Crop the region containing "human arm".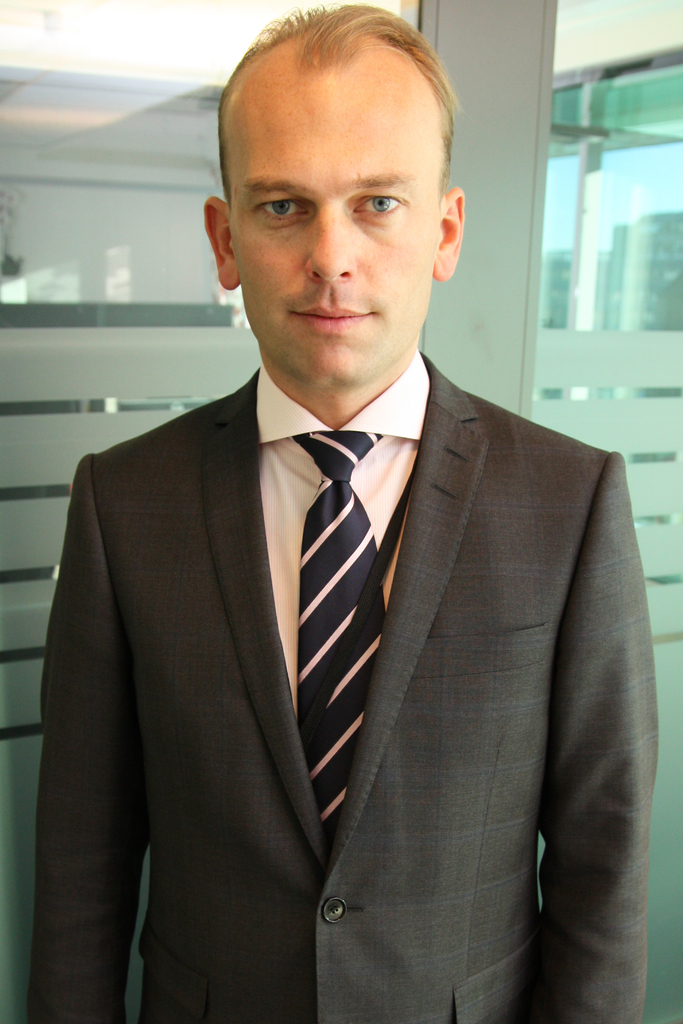
Crop region: [x1=533, y1=450, x2=659, y2=1023].
